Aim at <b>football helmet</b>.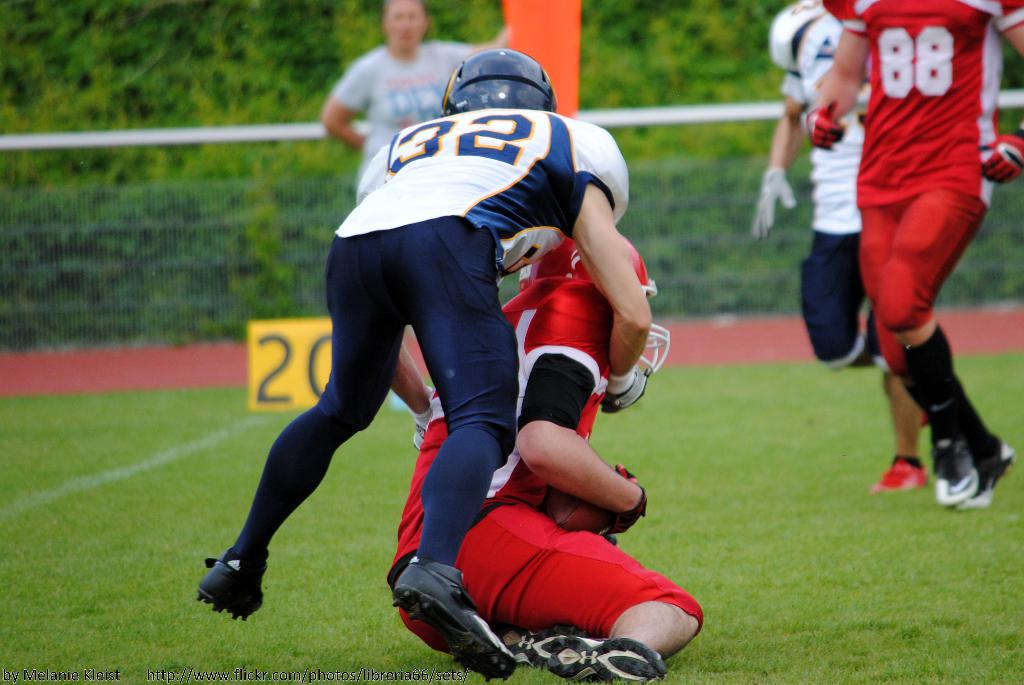
Aimed at rect(438, 47, 554, 112).
